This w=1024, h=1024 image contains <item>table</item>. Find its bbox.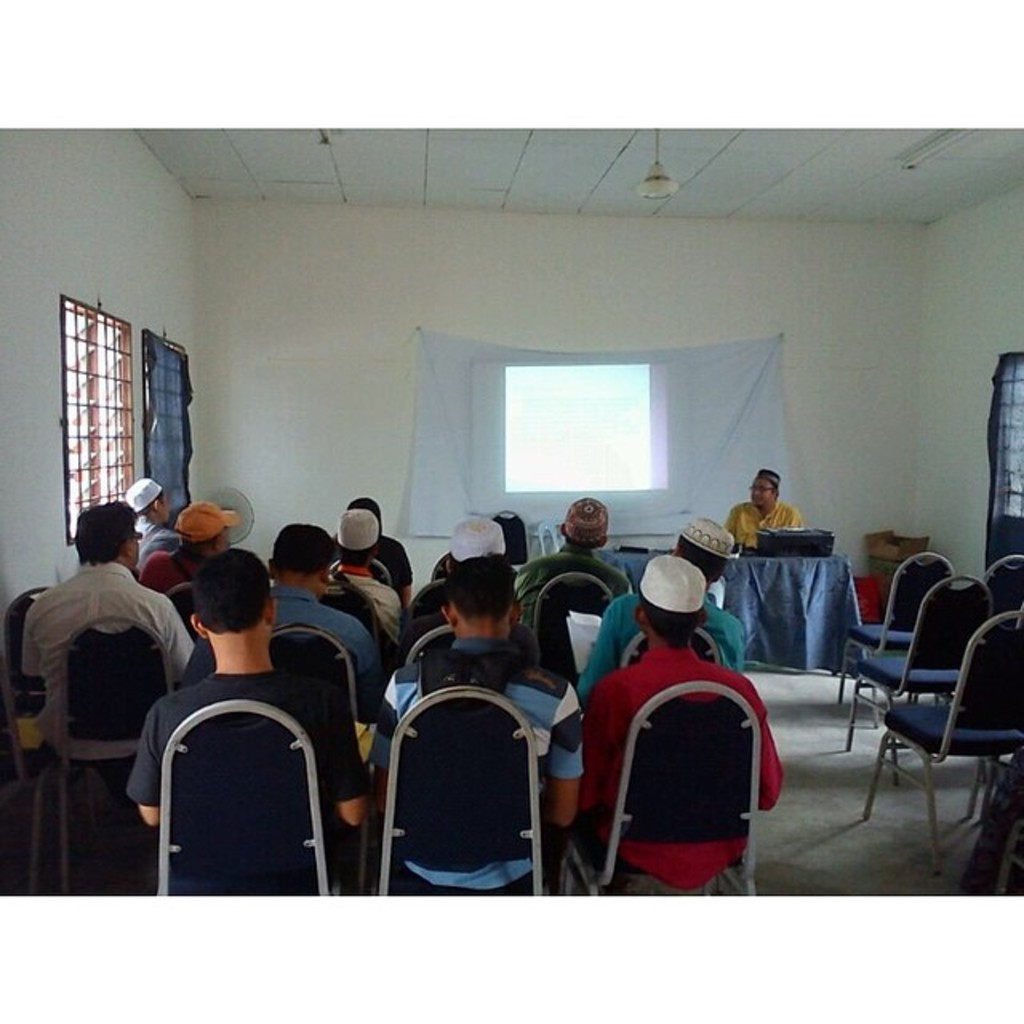
587 547 866 670.
